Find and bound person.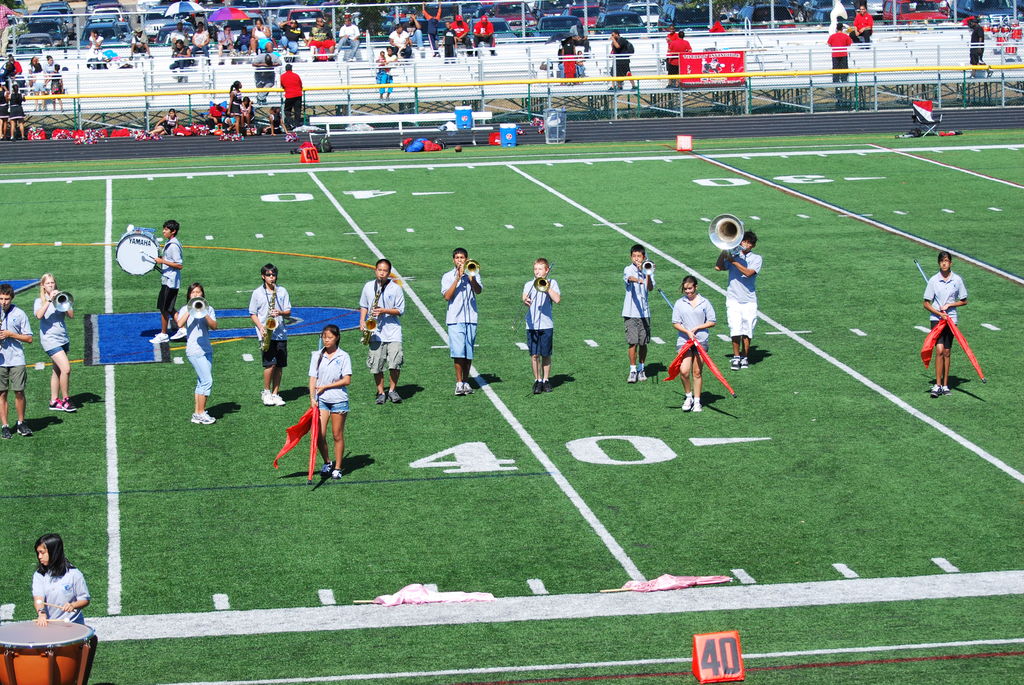
Bound: 924, 252, 968, 390.
